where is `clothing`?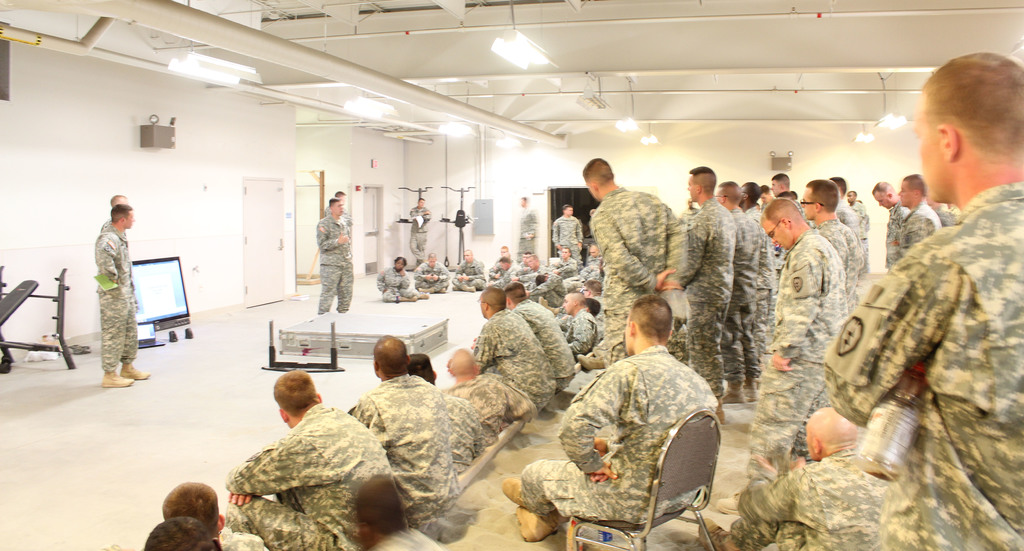
pyautogui.locateOnScreen(756, 210, 789, 386).
